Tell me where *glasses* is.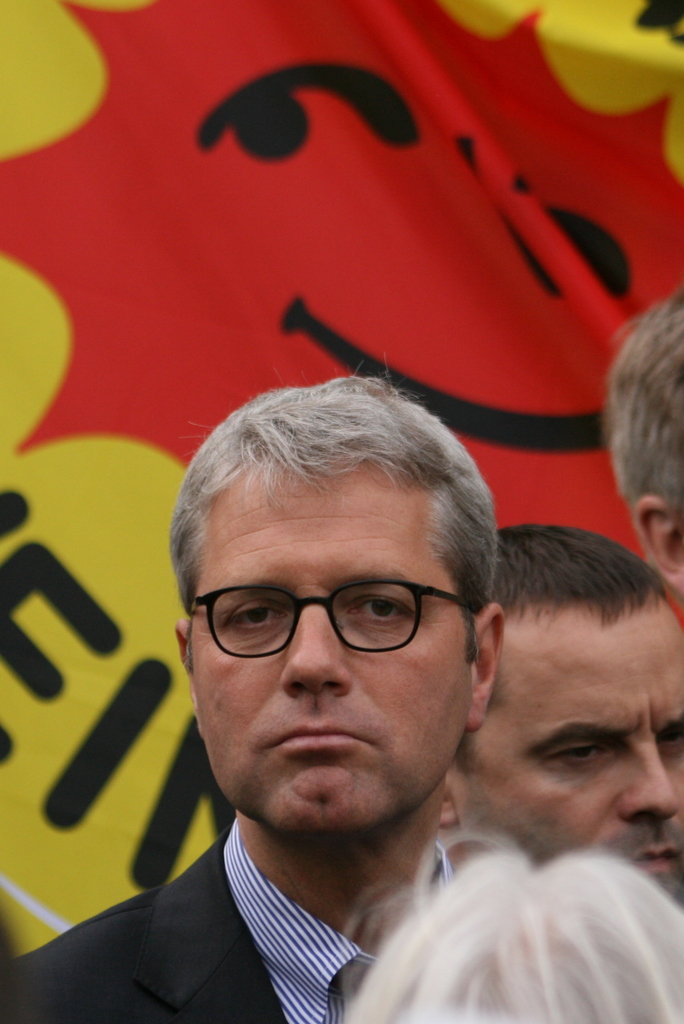
*glasses* is at rect(188, 568, 490, 680).
